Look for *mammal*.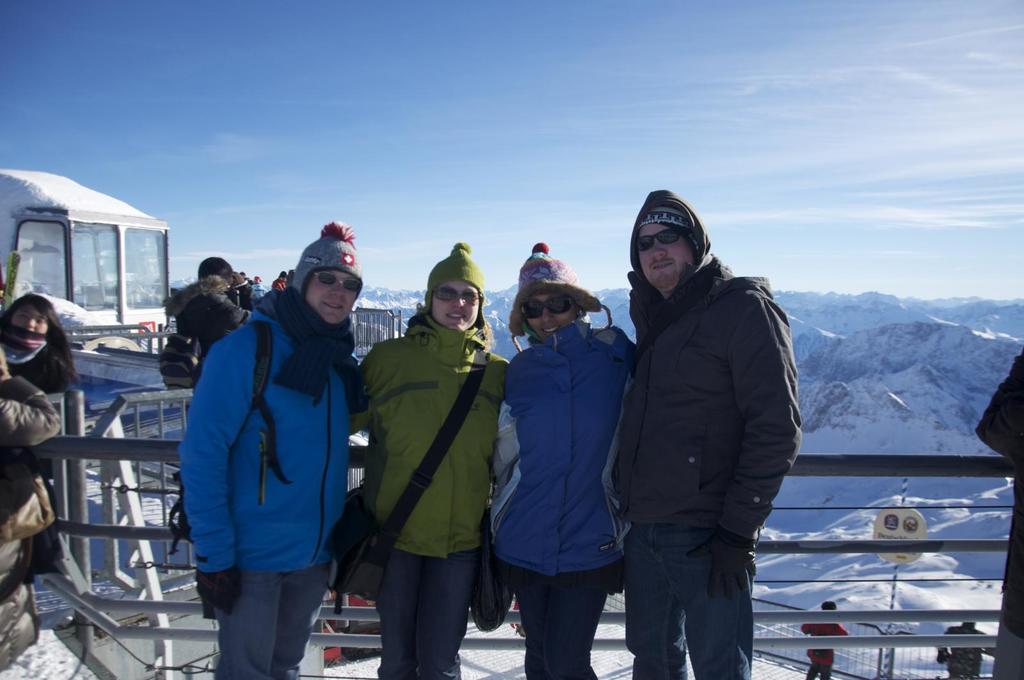
Found: 162/252/251/388.
